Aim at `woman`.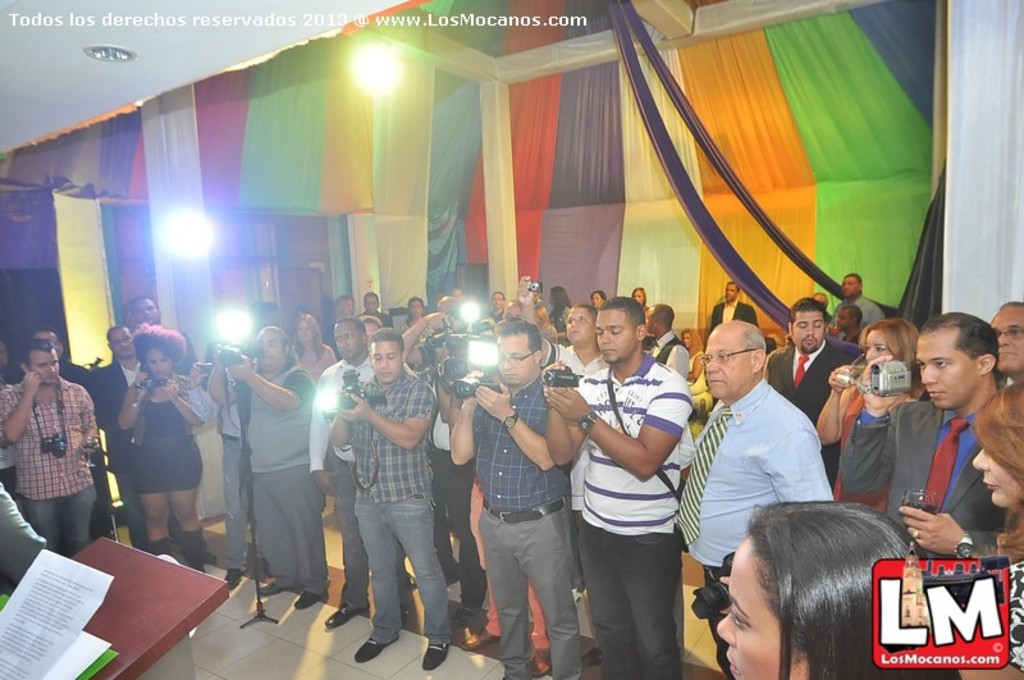
Aimed at {"x1": 333, "y1": 296, "x2": 355, "y2": 318}.
